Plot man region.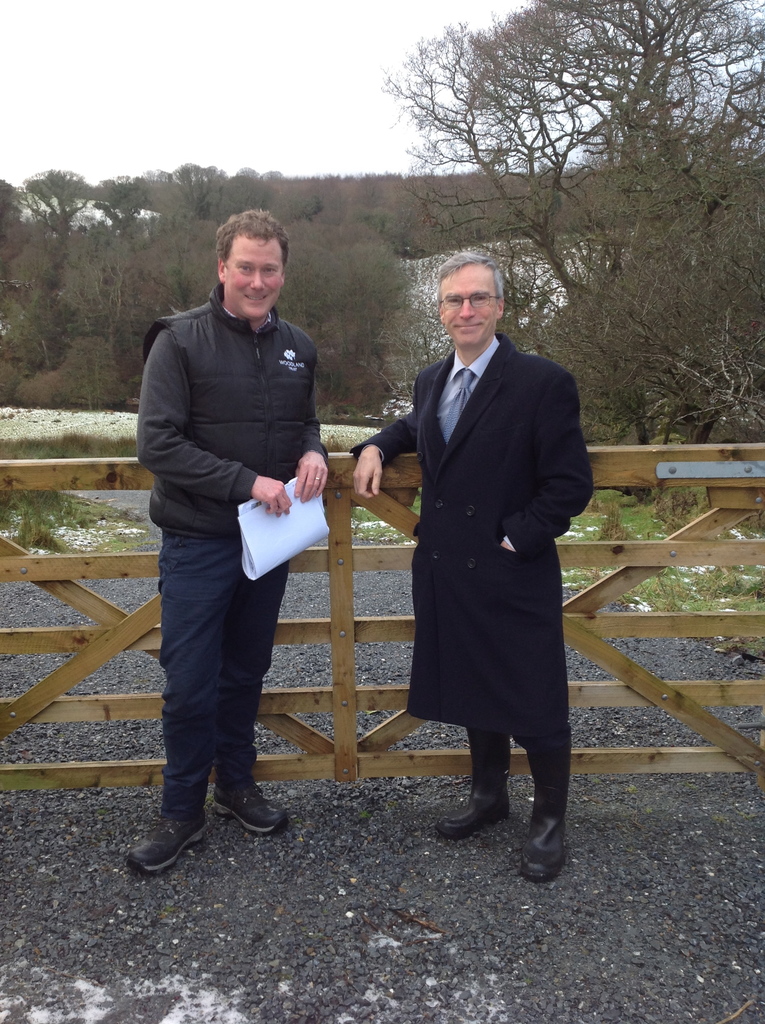
Plotted at bbox(126, 209, 328, 877).
